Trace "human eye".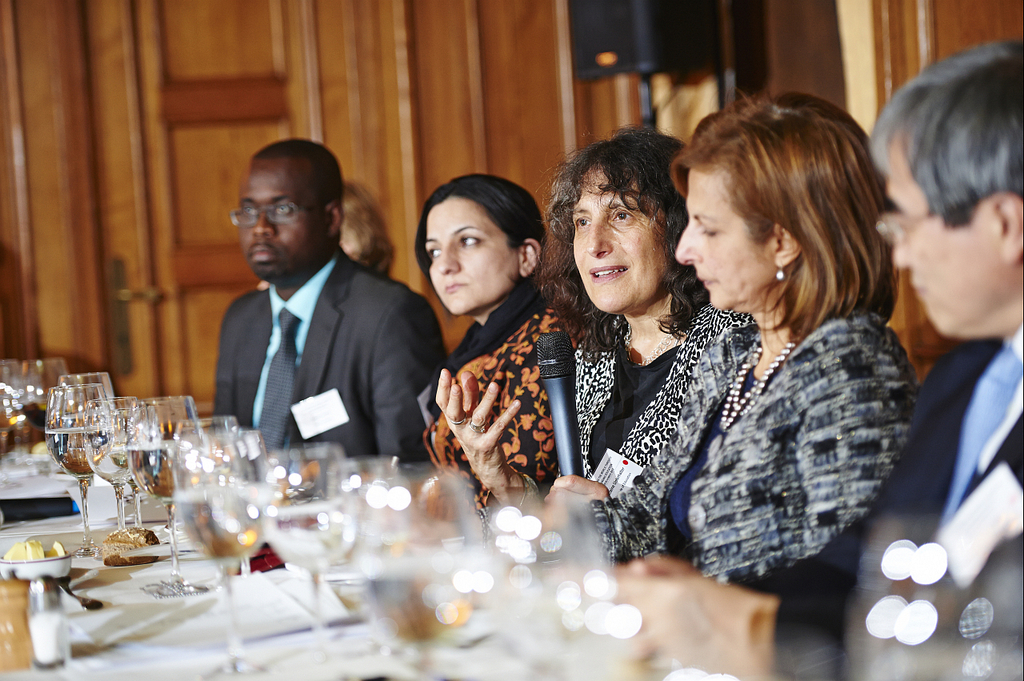
Traced to crop(608, 206, 638, 223).
